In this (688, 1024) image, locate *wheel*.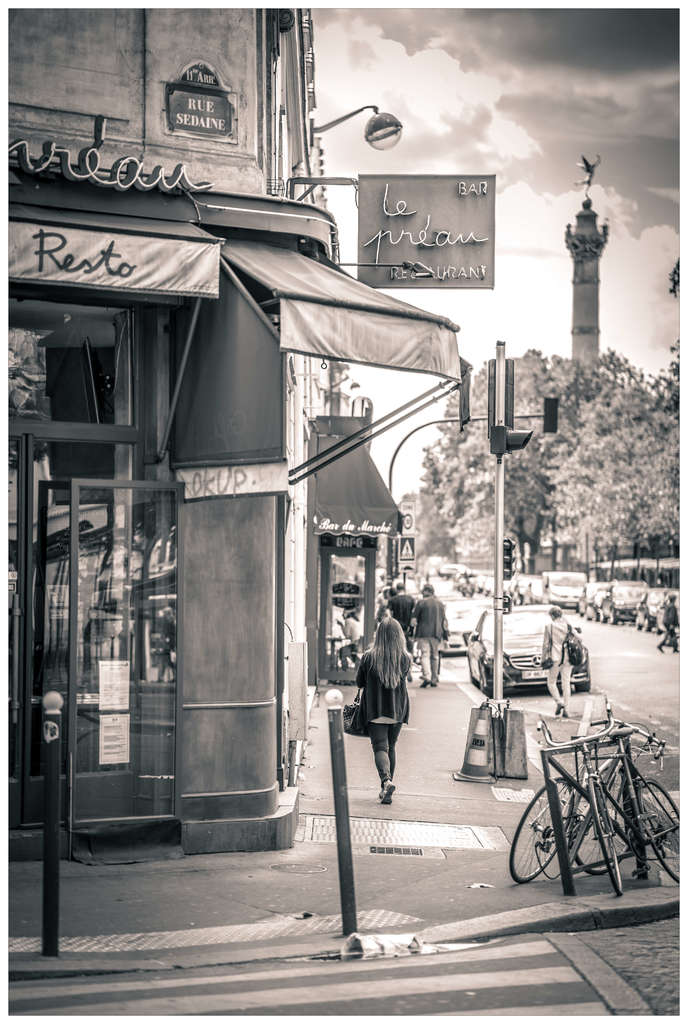
Bounding box: {"x1": 600, "y1": 609, "x2": 607, "y2": 623}.
